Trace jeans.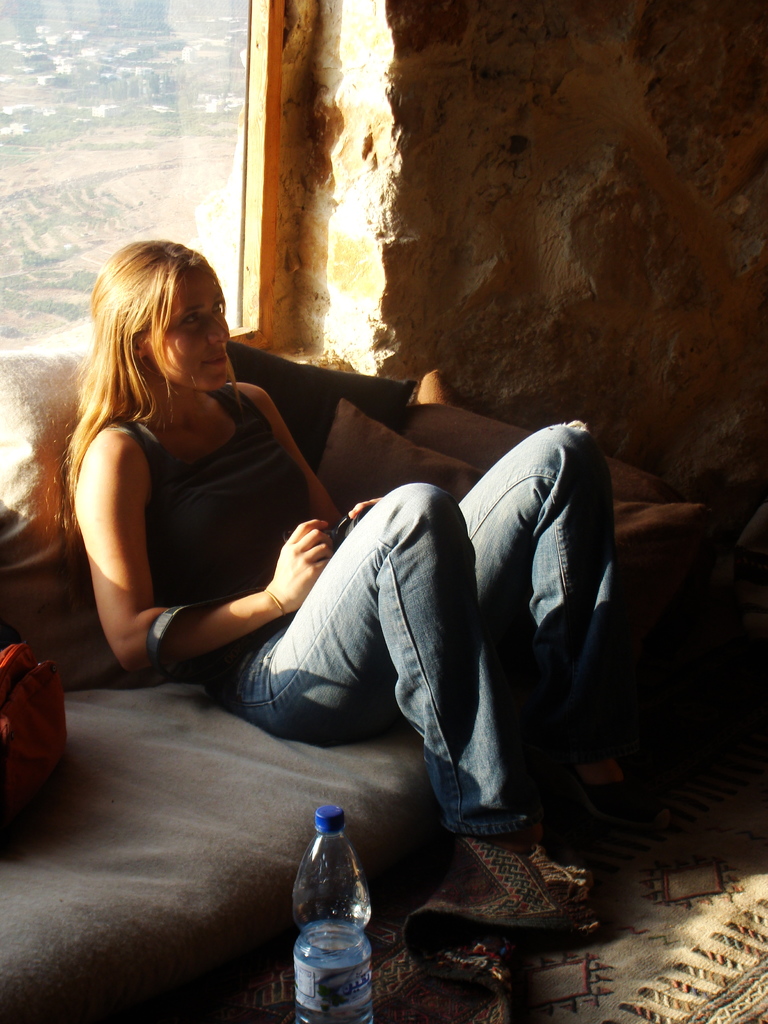
Traced to box=[235, 415, 638, 831].
